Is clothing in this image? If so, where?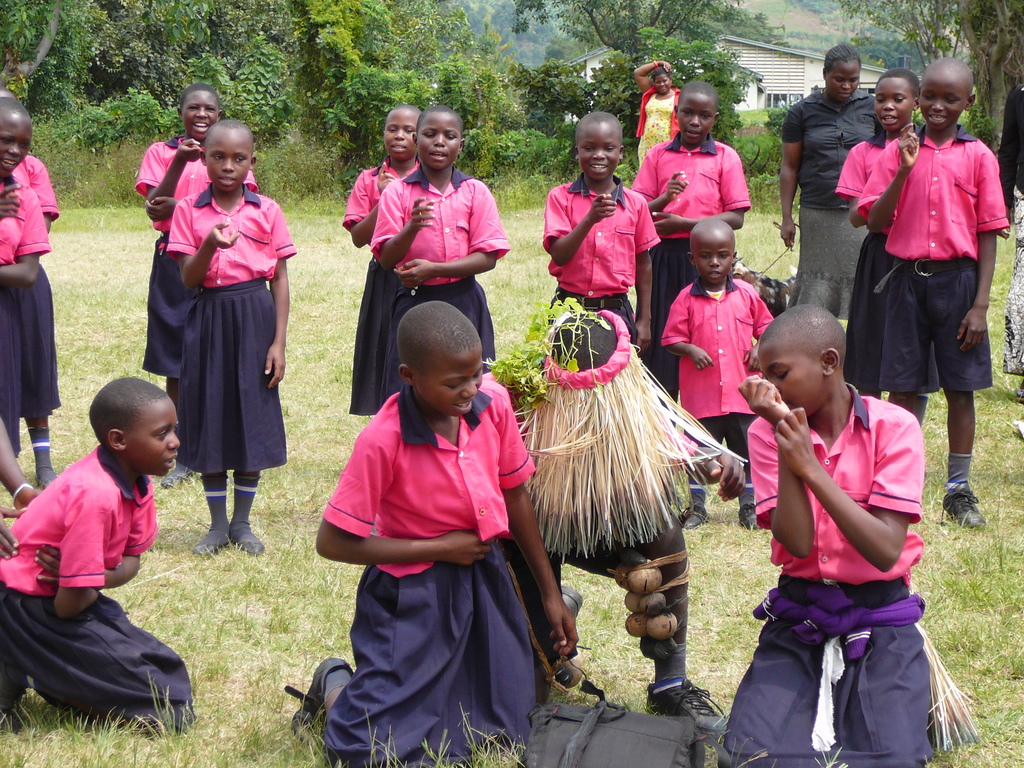
Yes, at 998/83/1023/378.
